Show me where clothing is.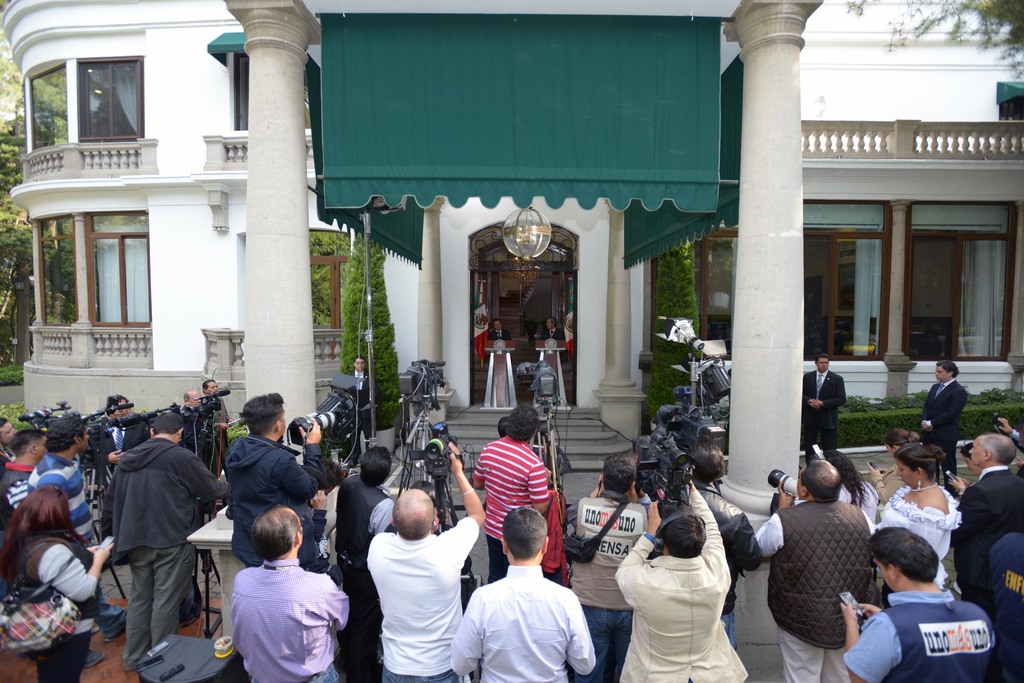
clothing is at x1=881 y1=482 x2=966 y2=561.
